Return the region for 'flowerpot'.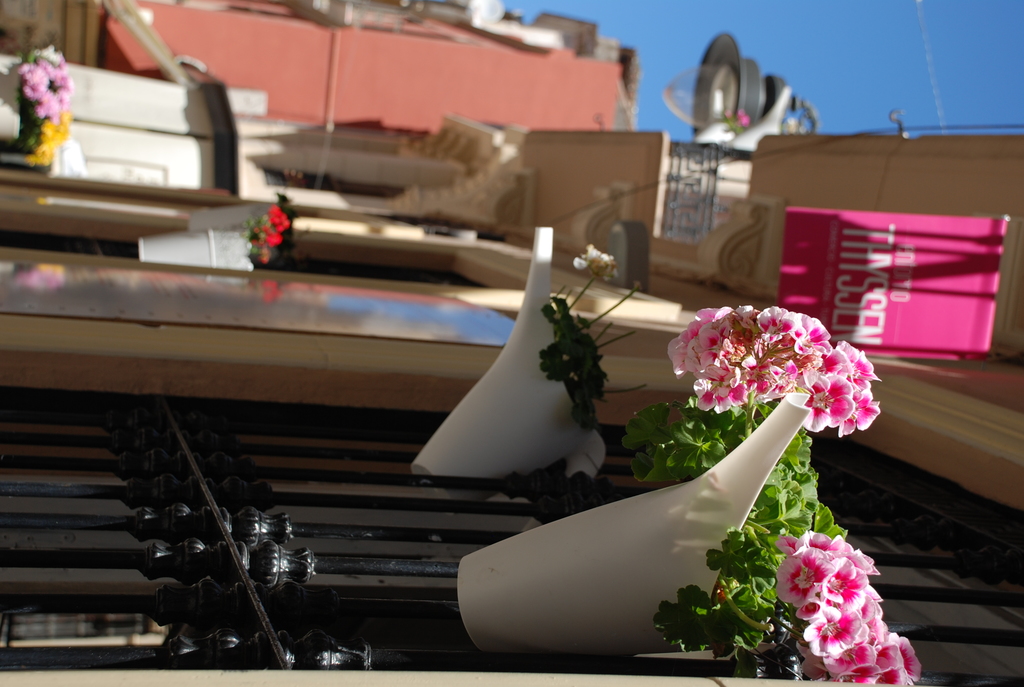
137,228,259,267.
